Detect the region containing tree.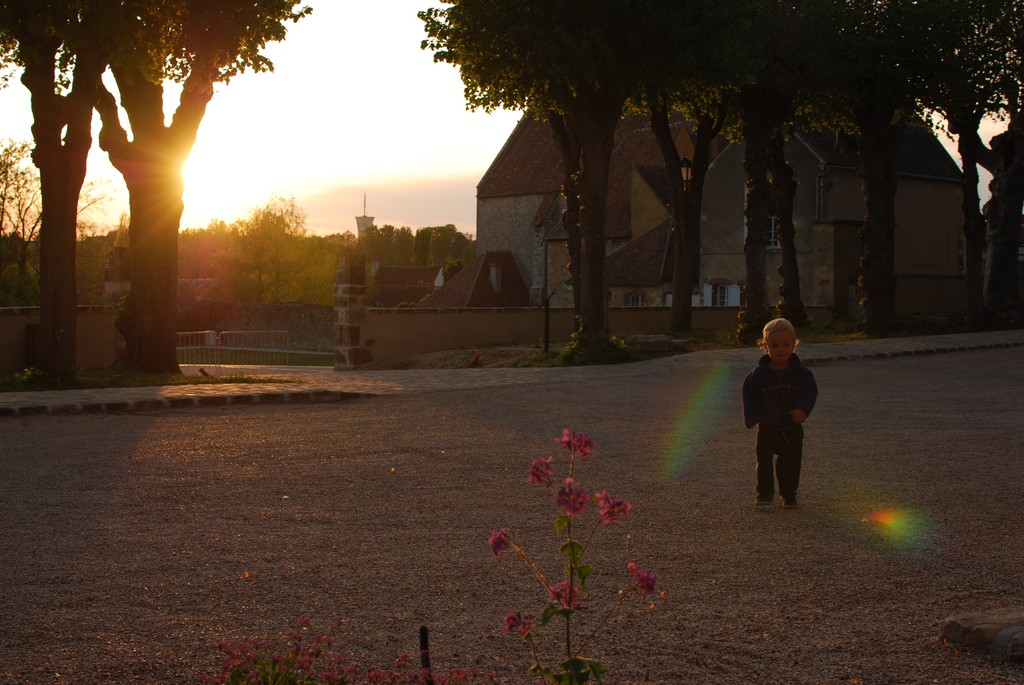
824 0 947 341.
